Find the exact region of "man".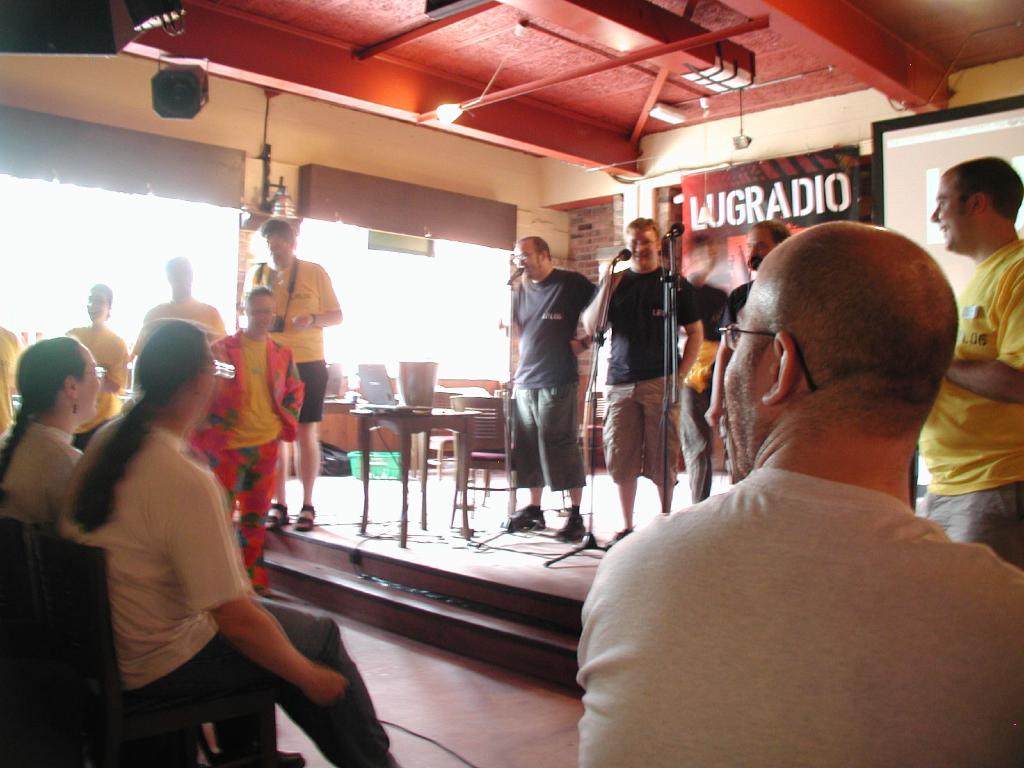
Exact region: <box>188,281,307,591</box>.
